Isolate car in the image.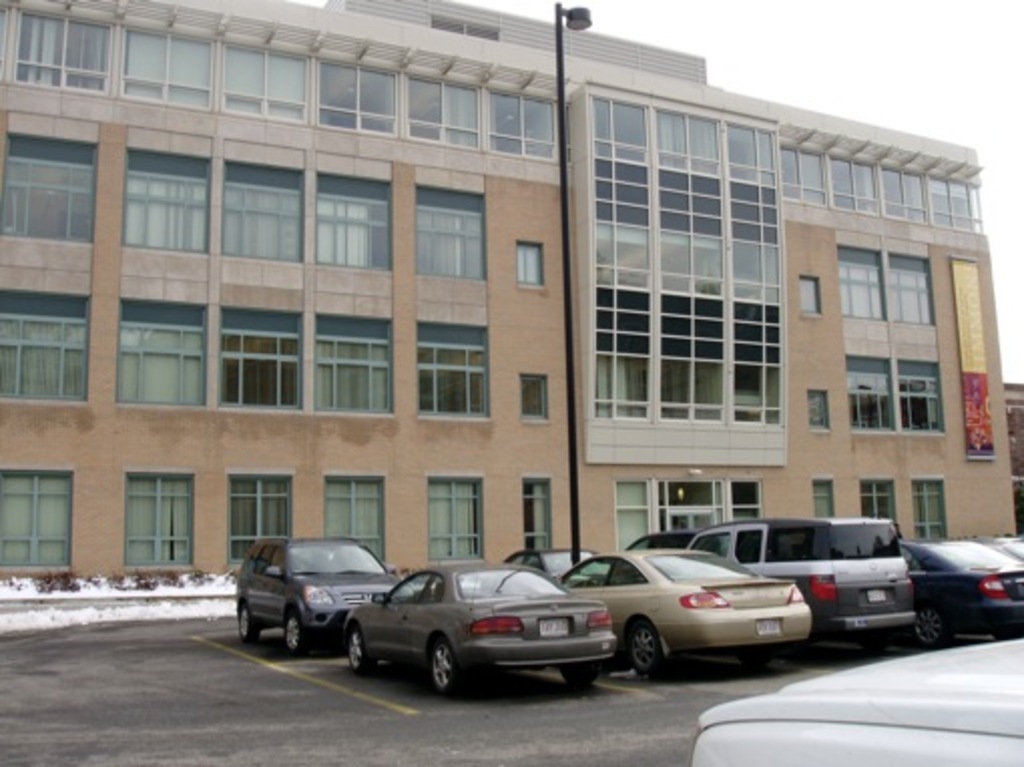
Isolated region: [left=893, top=542, right=1022, bottom=641].
